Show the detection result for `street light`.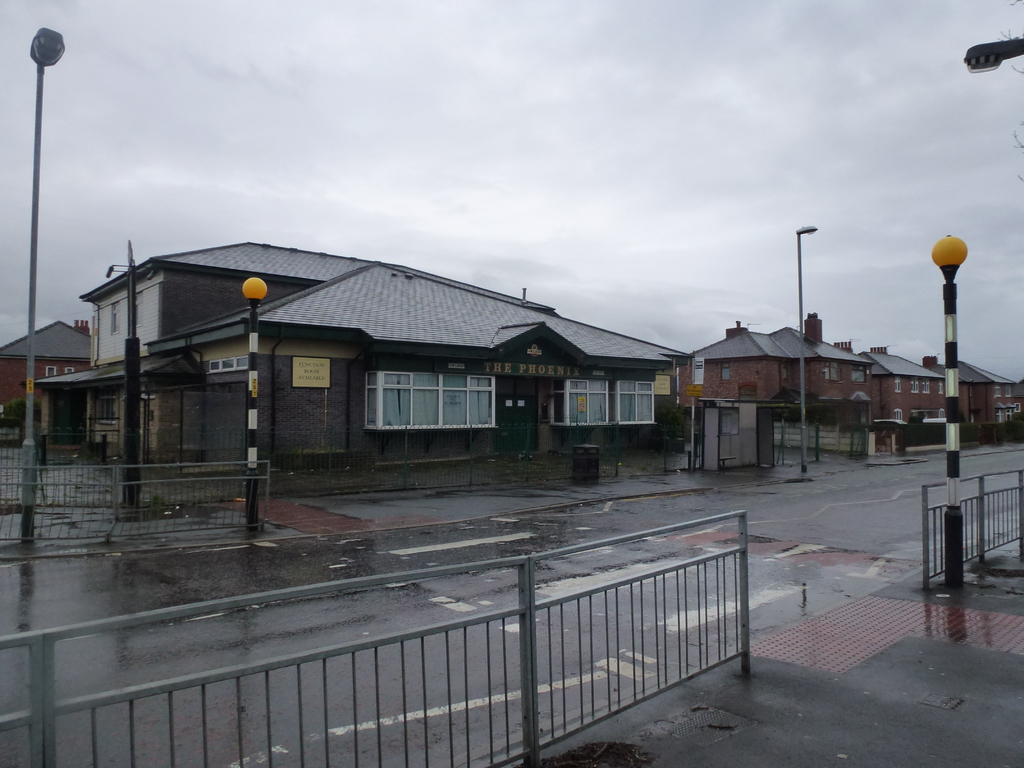
(237,278,271,534).
